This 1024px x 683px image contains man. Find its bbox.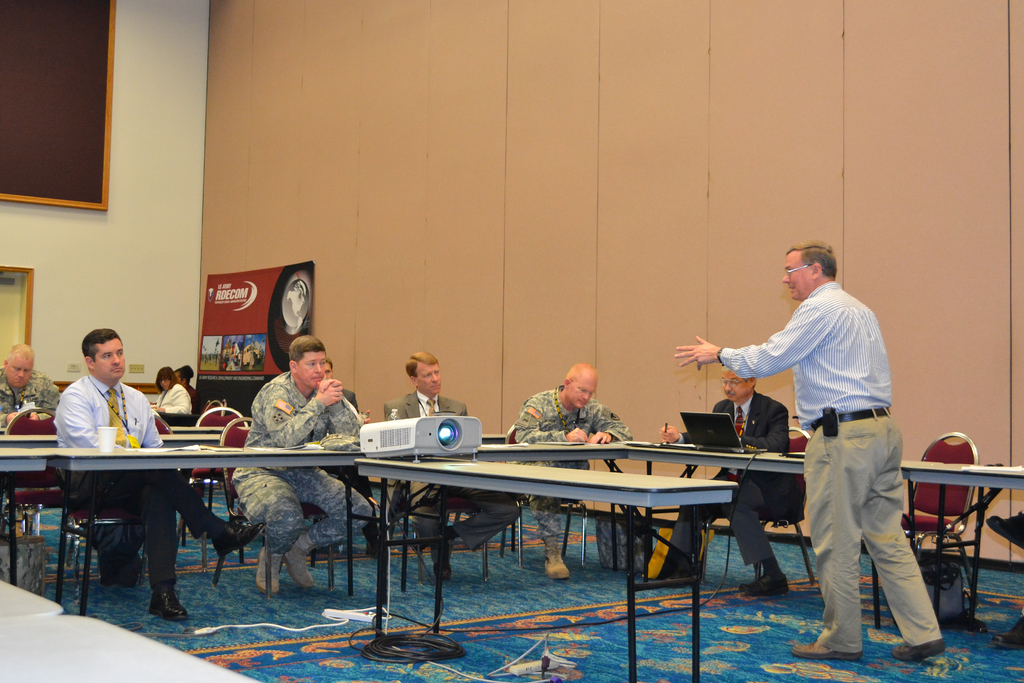
box(509, 364, 634, 582).
